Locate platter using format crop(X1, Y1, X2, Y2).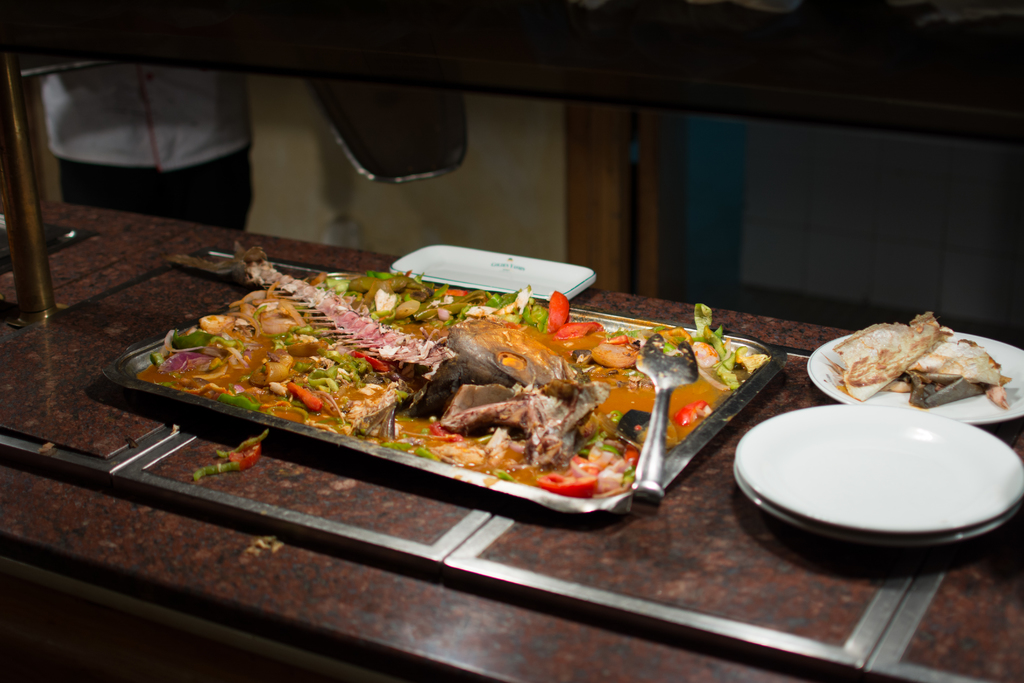
crop(803, 332, 1023, 431).
